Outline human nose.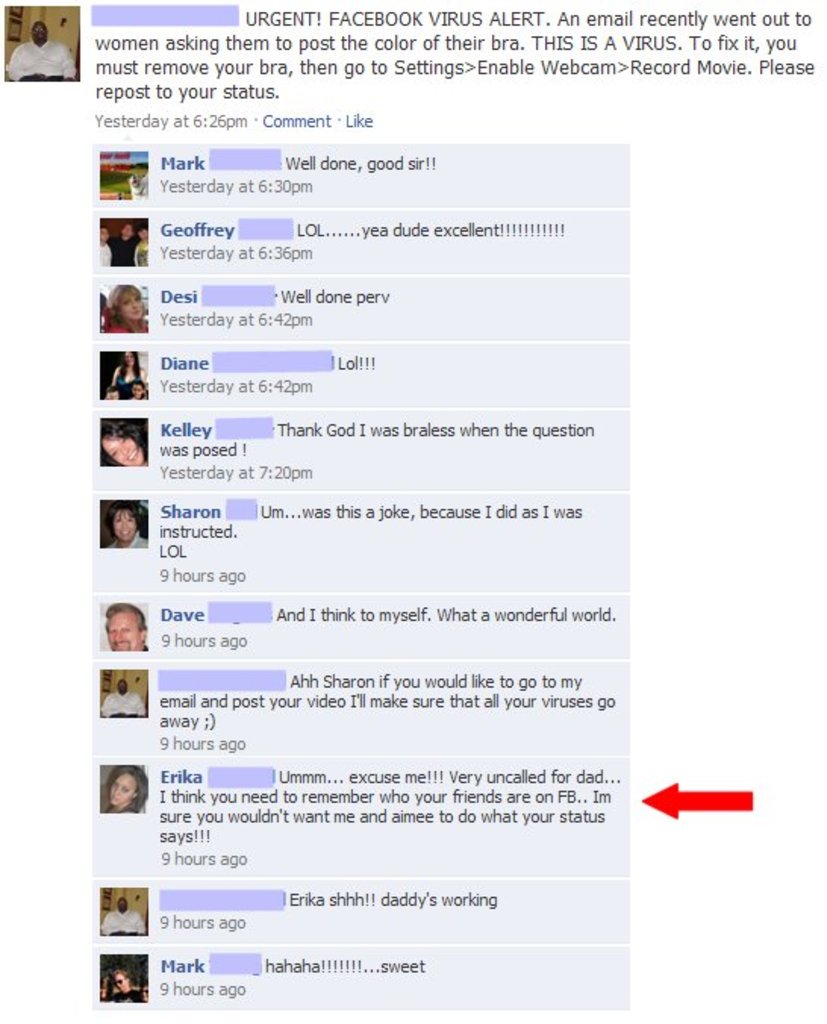
Outline: region(132, 300, 142, 309).
